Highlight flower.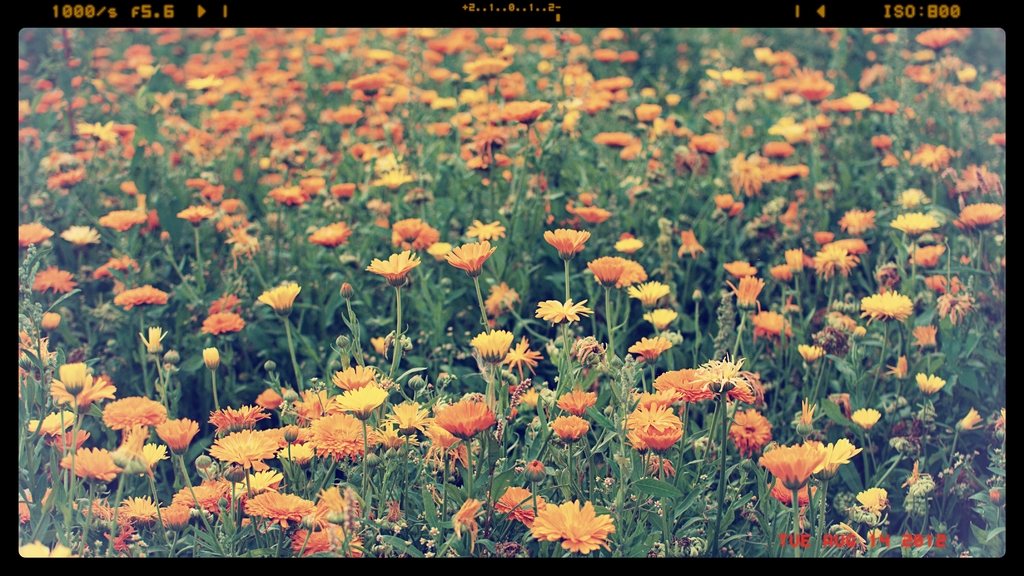
Highlighted region: {"left": 815, "top": 438, "right": 861, "bottom": 476}.
